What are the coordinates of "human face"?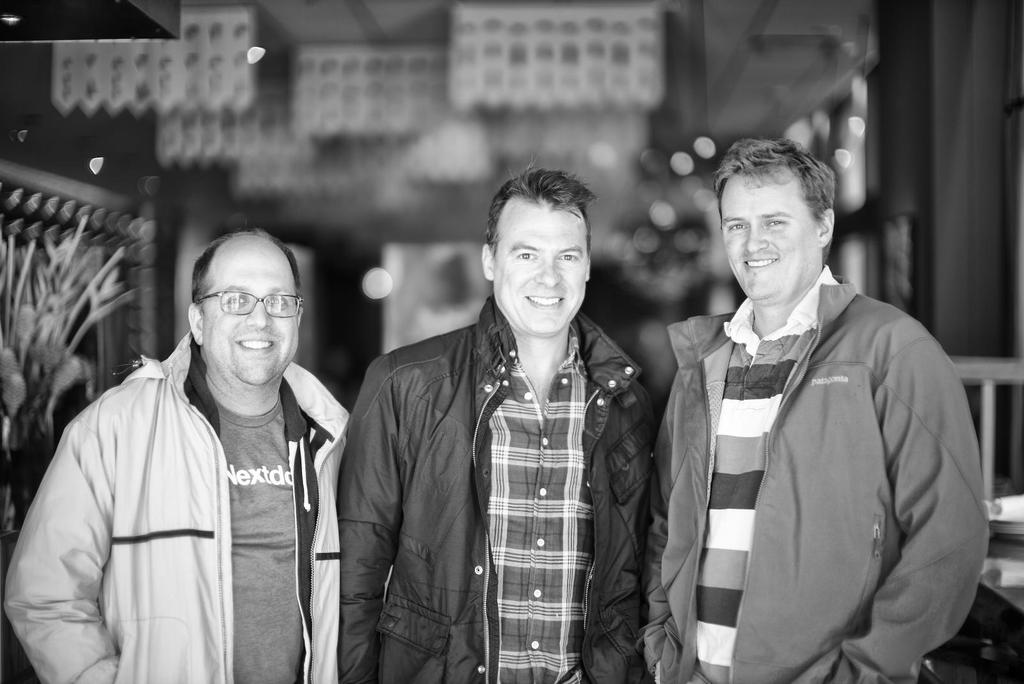
pyautogui.locateOnScreen(199, 247, 299, 394).
